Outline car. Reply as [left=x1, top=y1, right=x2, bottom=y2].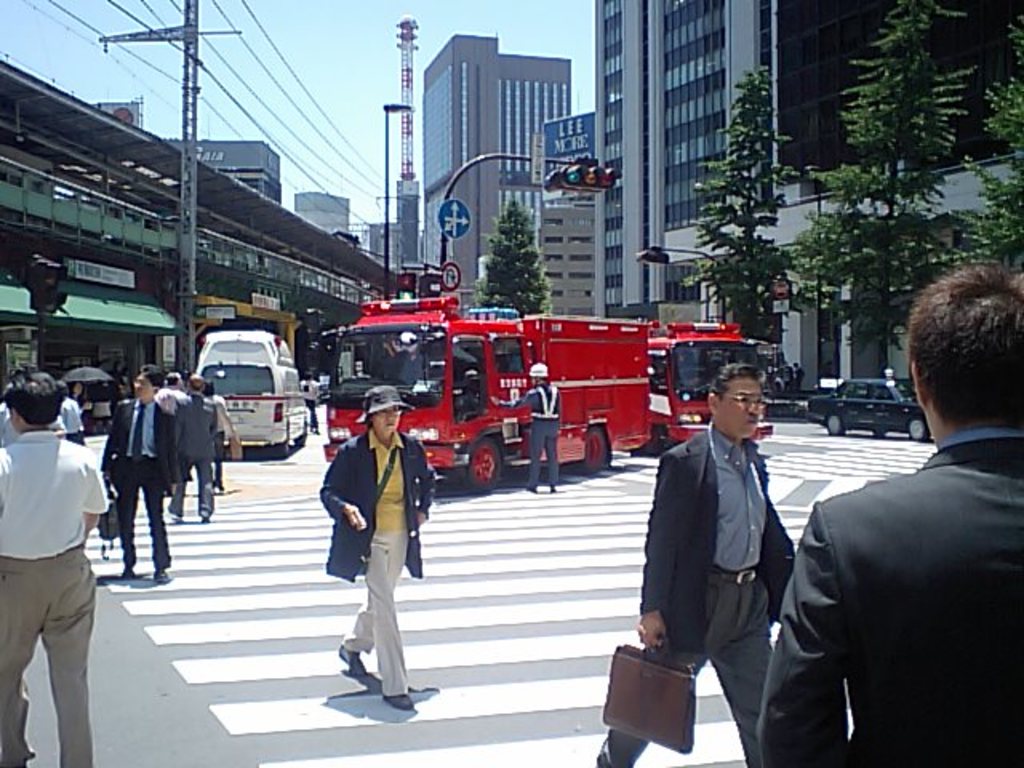
[left=195, top=330, right=309, bottom=458].
